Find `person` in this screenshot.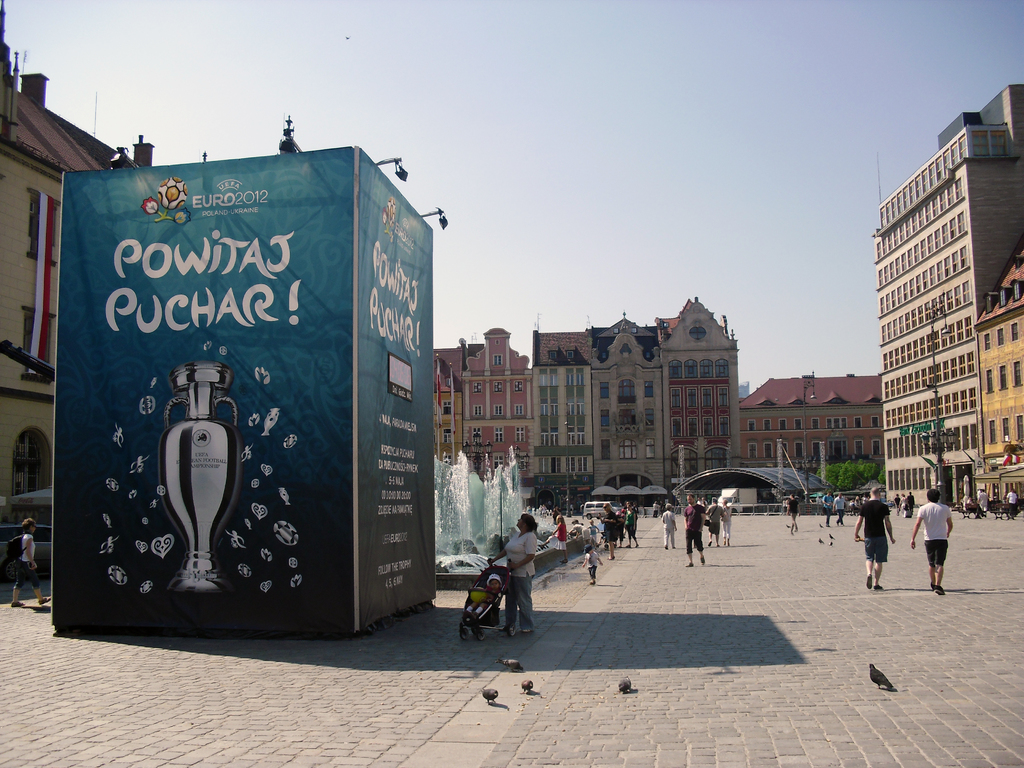
The bounding box for `person` is (x1=1004, y1=488, x2=1016, y2=514).
